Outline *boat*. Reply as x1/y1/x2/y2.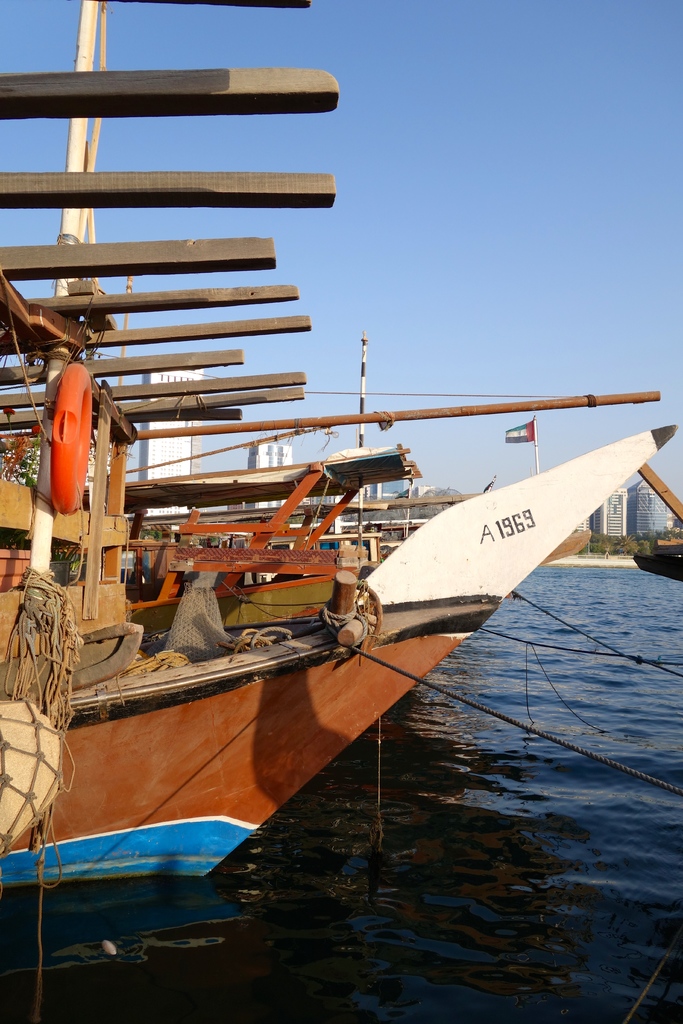
0/0/682/952.
